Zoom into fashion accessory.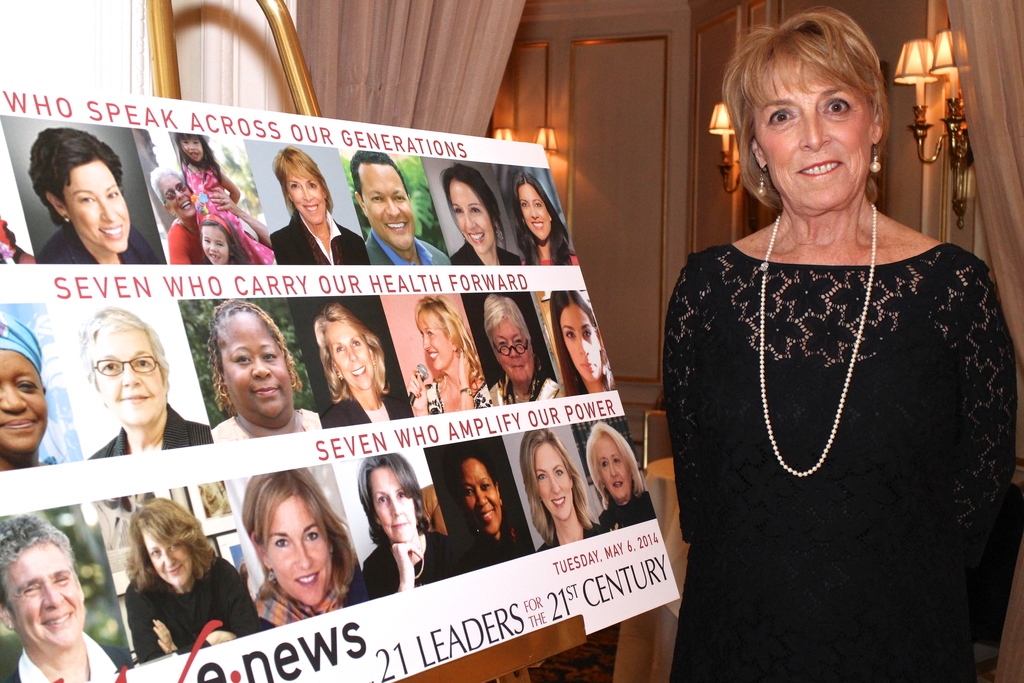
Zoom target: left=758, top=197, right=874, bottom=478.
